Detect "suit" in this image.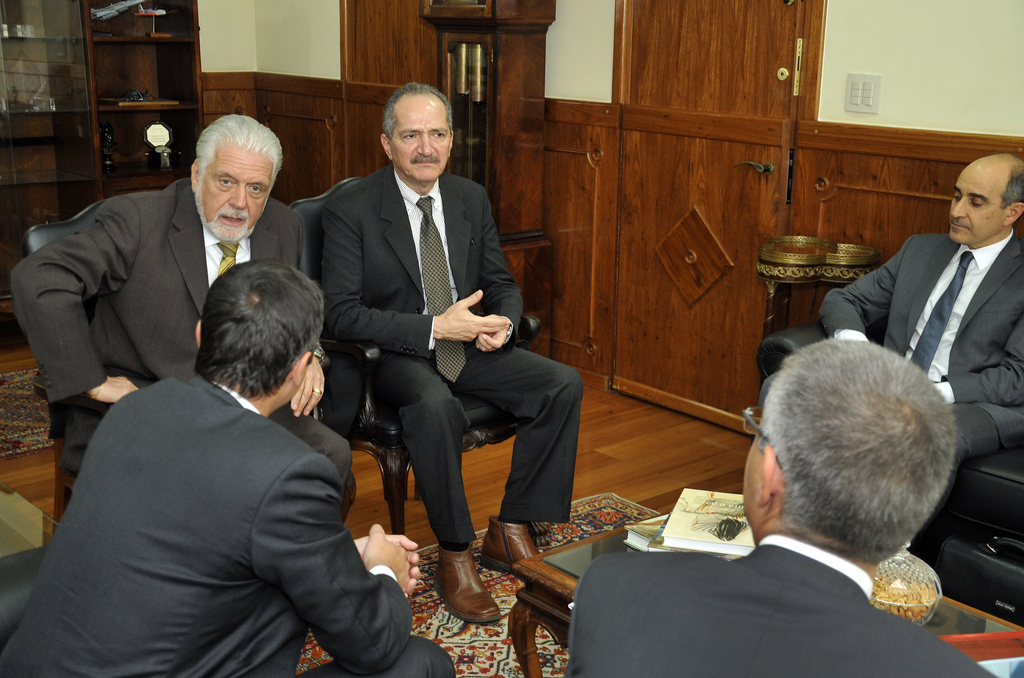
Detection: rect(0, 378, 459, 677).
